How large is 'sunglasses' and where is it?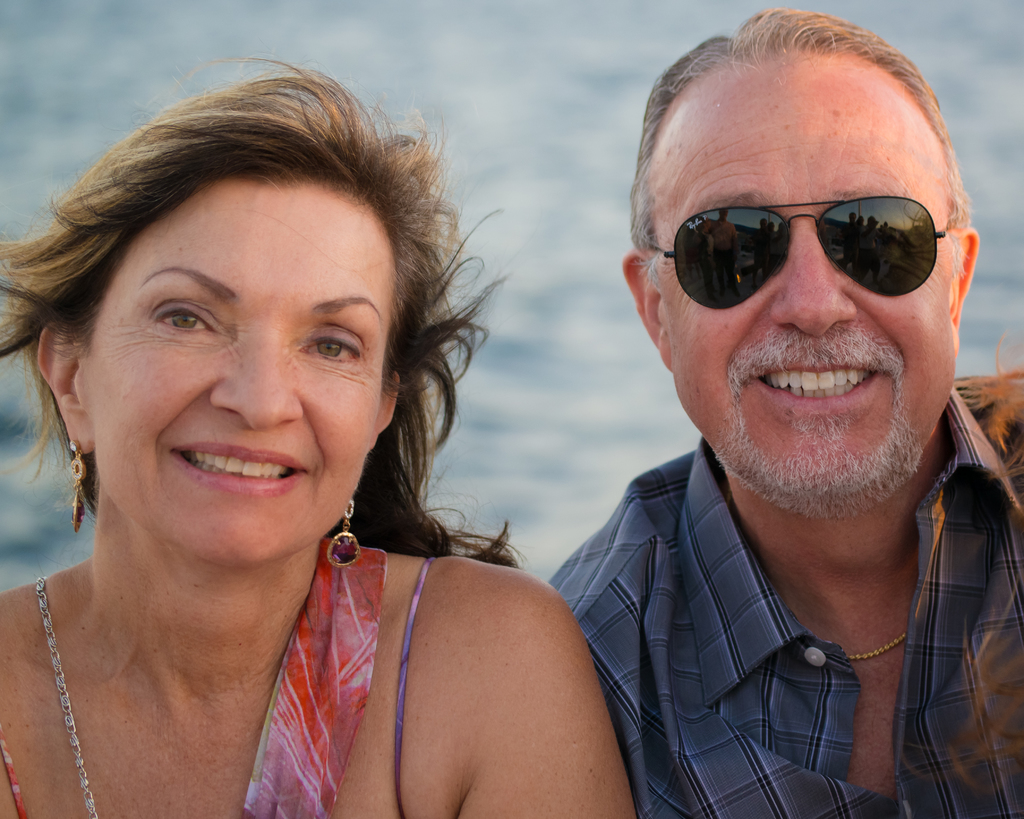
Bounding box: left=652, top=195, right=949, bottom=312.
